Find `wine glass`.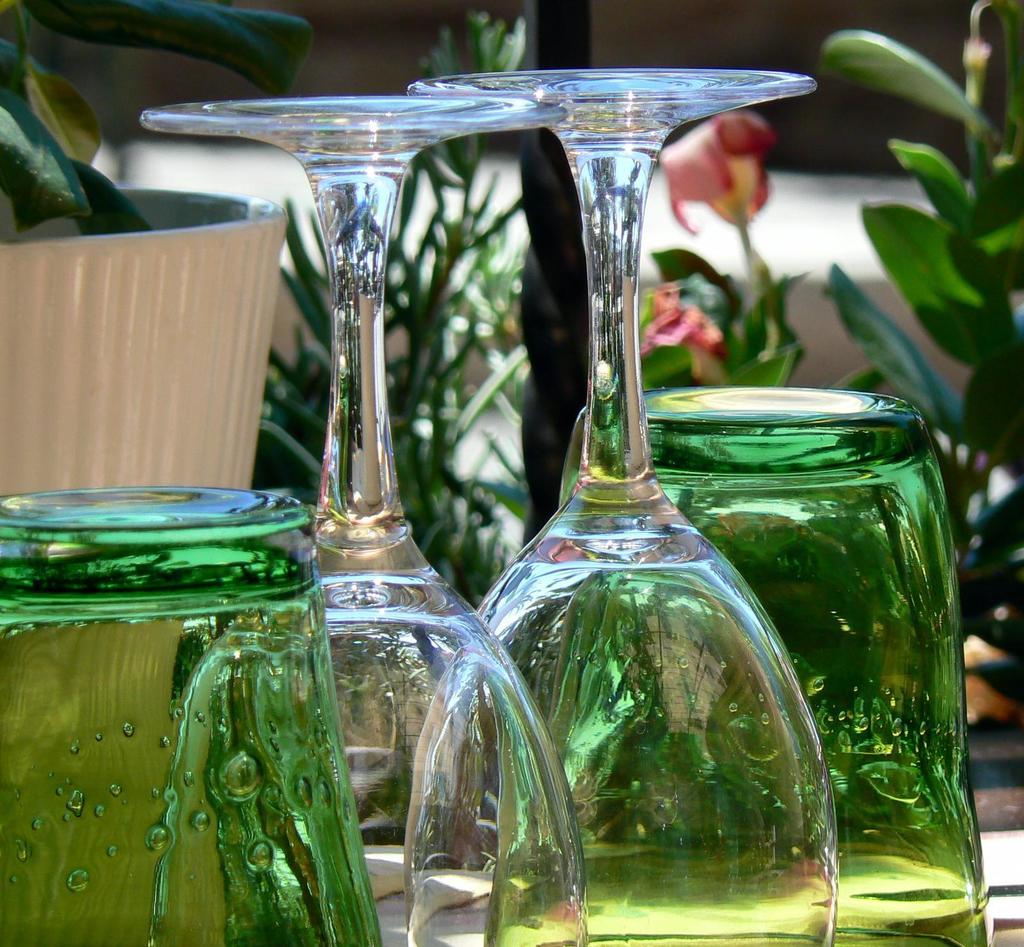
[x1=0, y1=483, x2=381, y2=946].
